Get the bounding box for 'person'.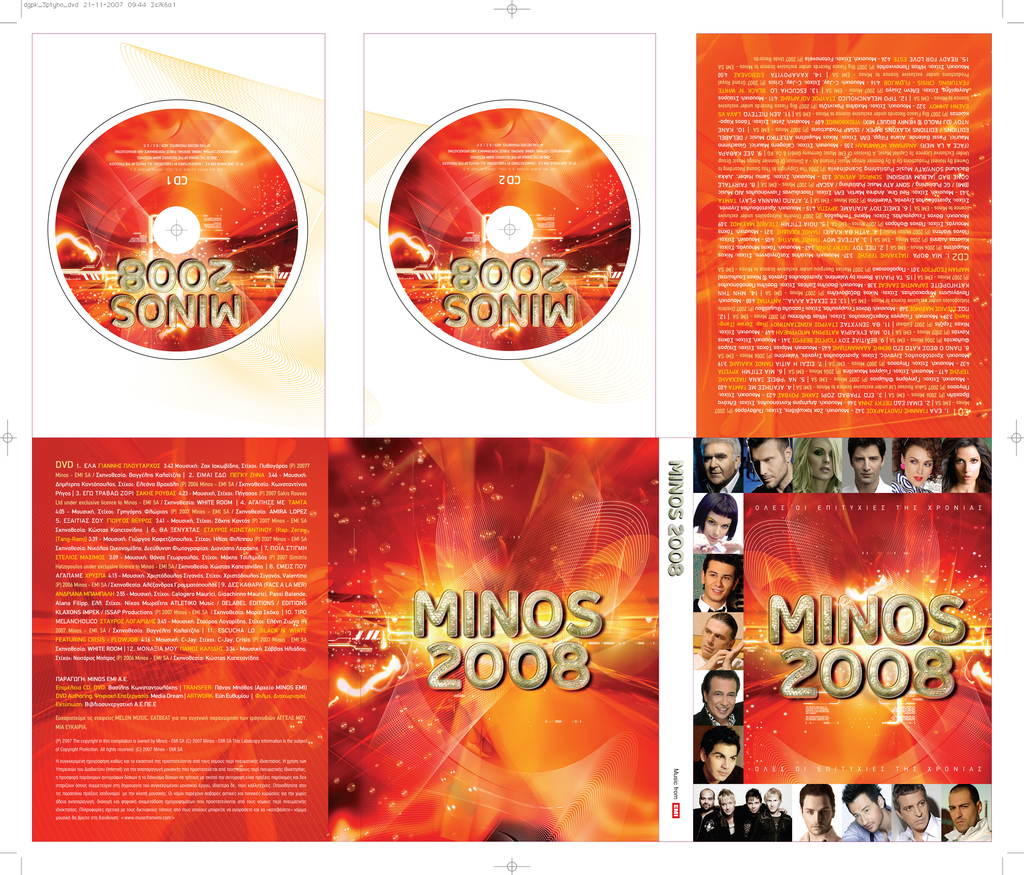
(897,784,947,846).
